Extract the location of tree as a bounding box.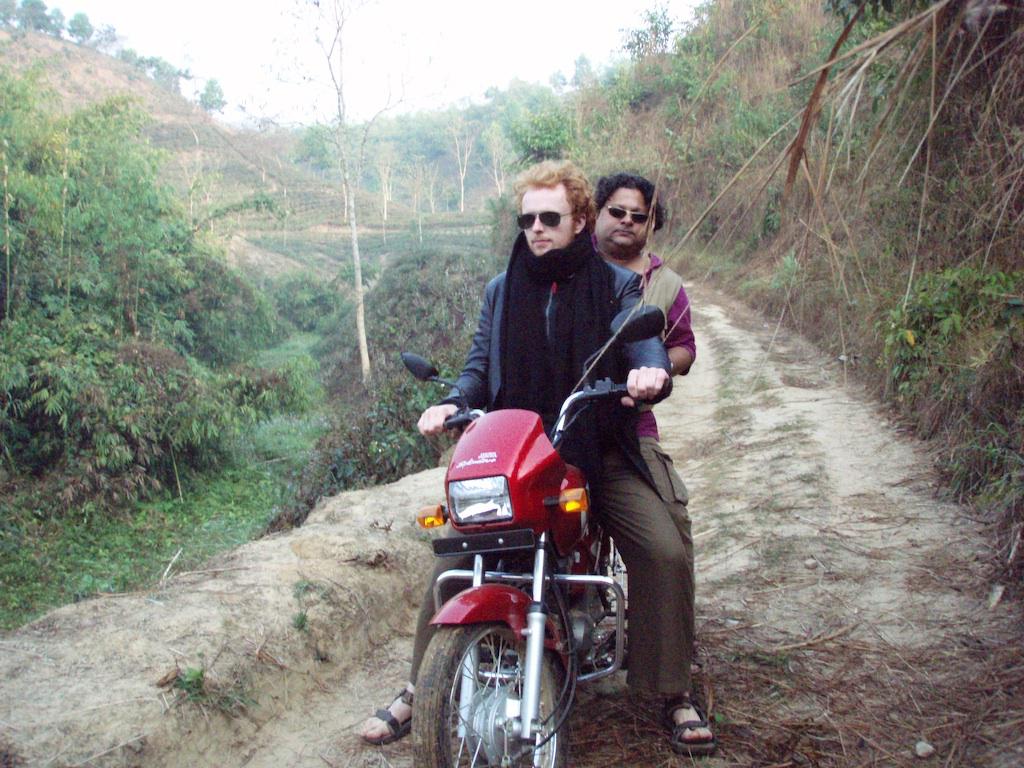
[left=0, top=43, right=304, bottom=511].
